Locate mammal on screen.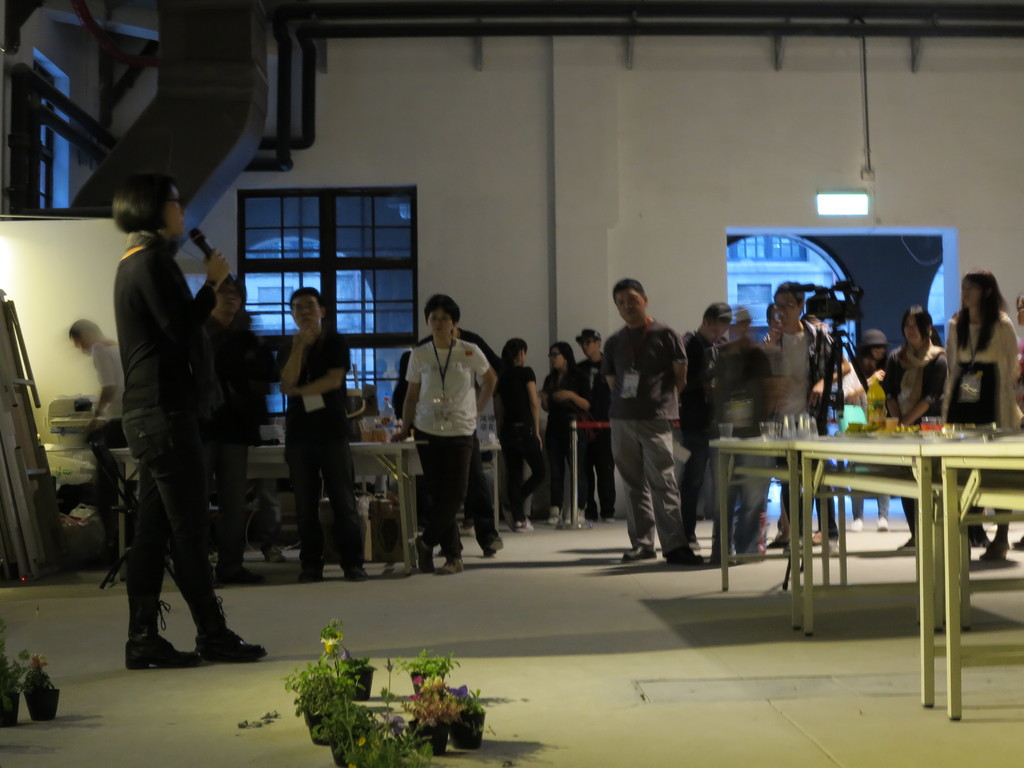
On screen at 599:274:707:564.
